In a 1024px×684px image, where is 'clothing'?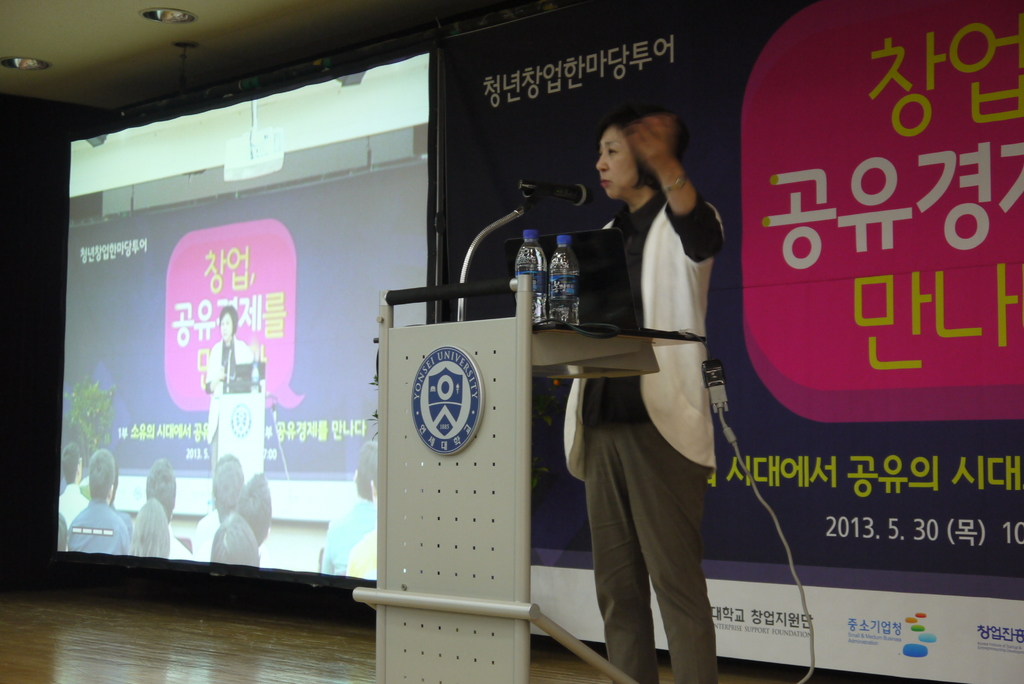
203 337 255 468.
